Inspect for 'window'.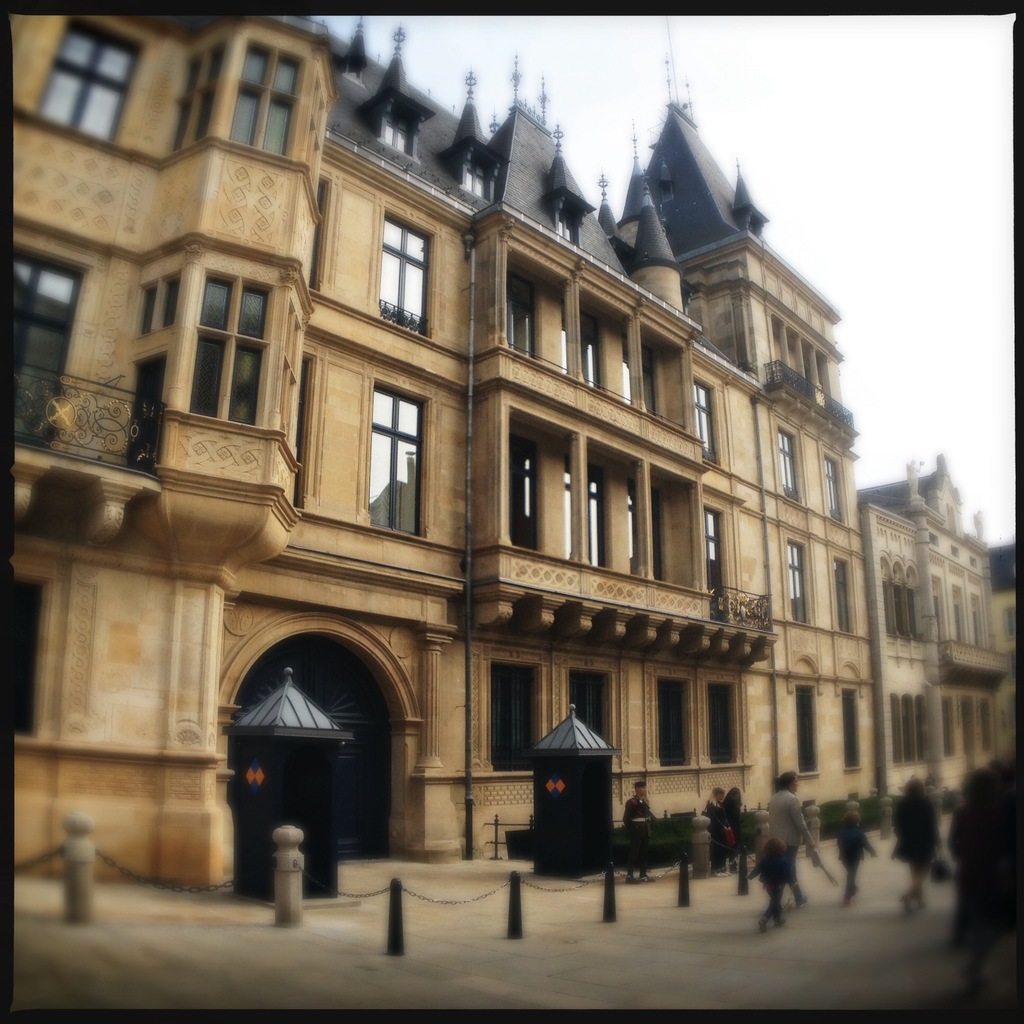
Inspection: crop(781, 431, 803, 502).
